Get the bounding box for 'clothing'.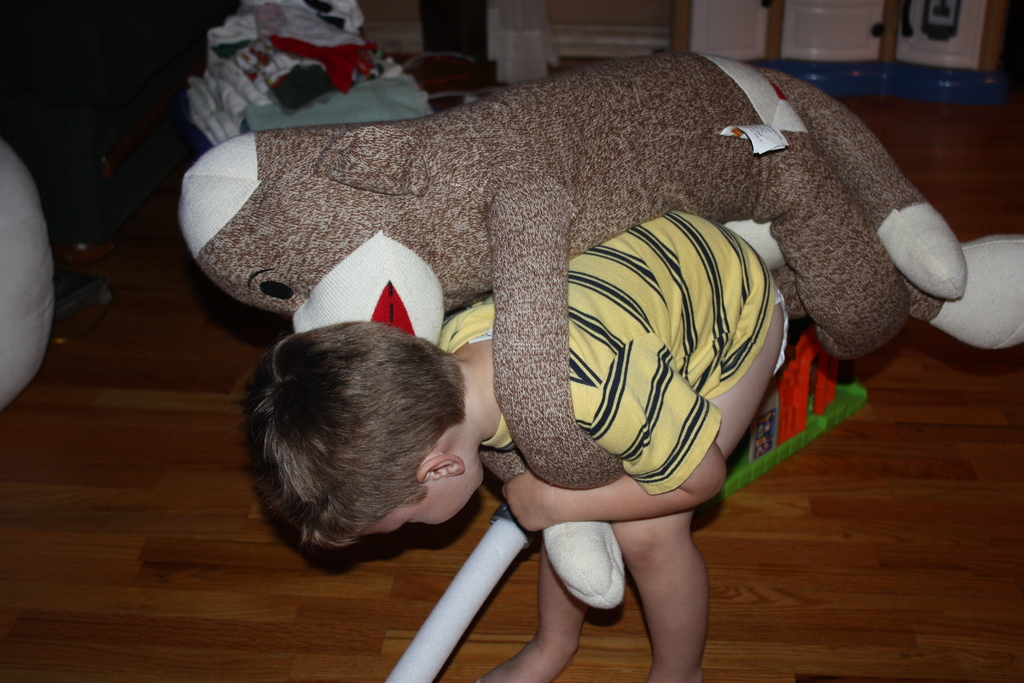
bbox(491, 185, 819, 538).
